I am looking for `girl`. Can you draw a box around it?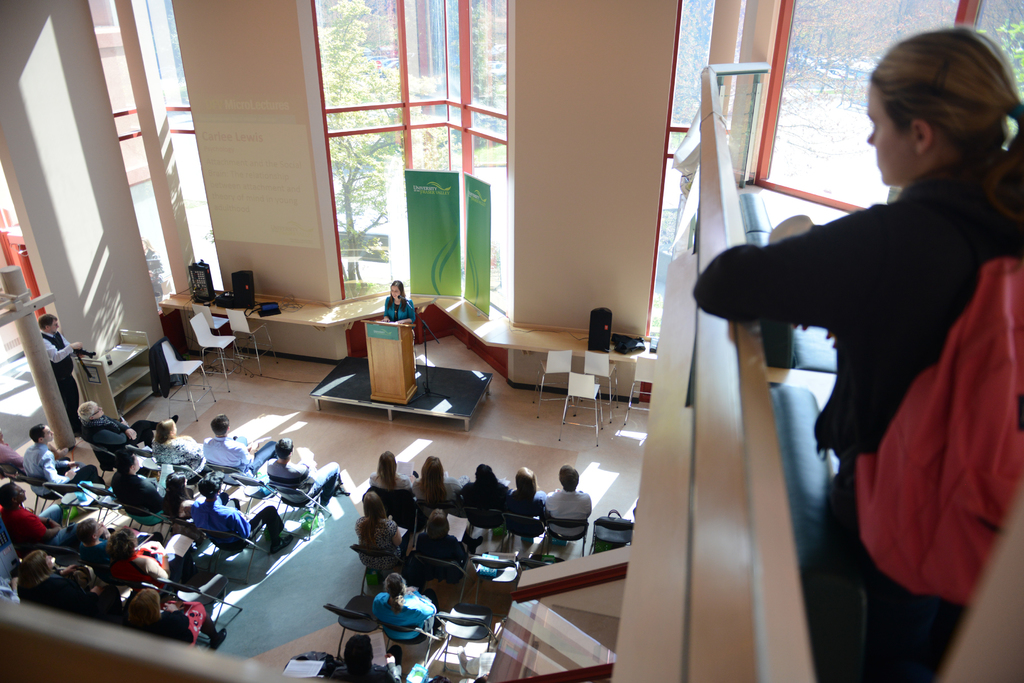
Sure, the bounding box is select_region(694, 26, 1023, 682).
